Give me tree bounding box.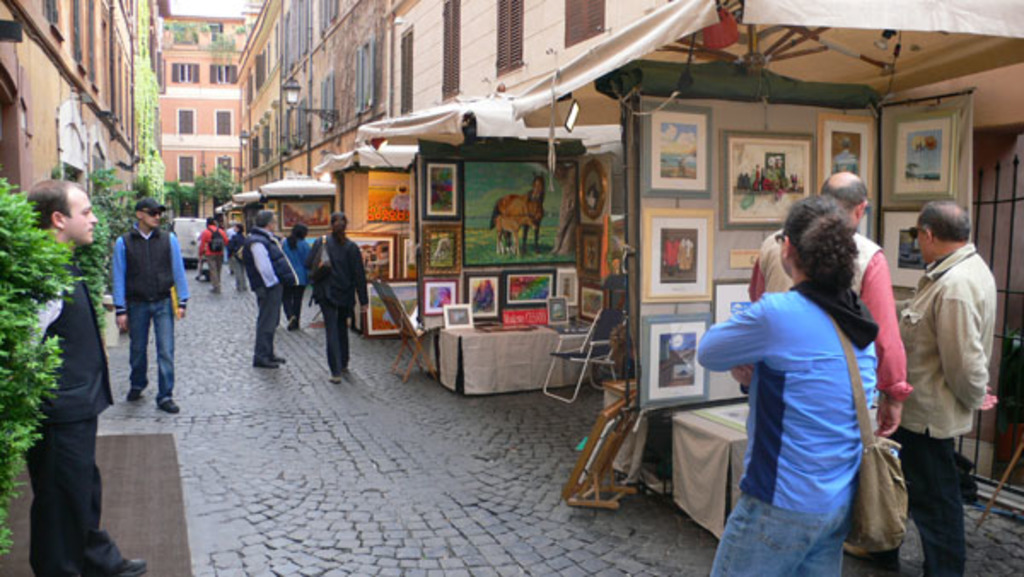
left=75, top=162, right=135, bottom=307.
